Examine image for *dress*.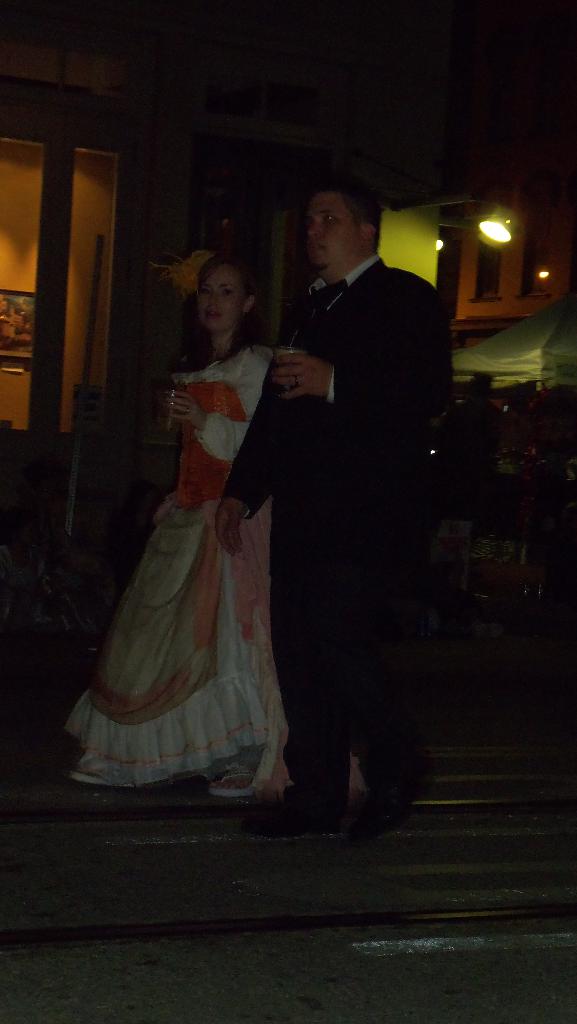
Examination result: <bbox>57, 345, 291, 791</bbox>.
